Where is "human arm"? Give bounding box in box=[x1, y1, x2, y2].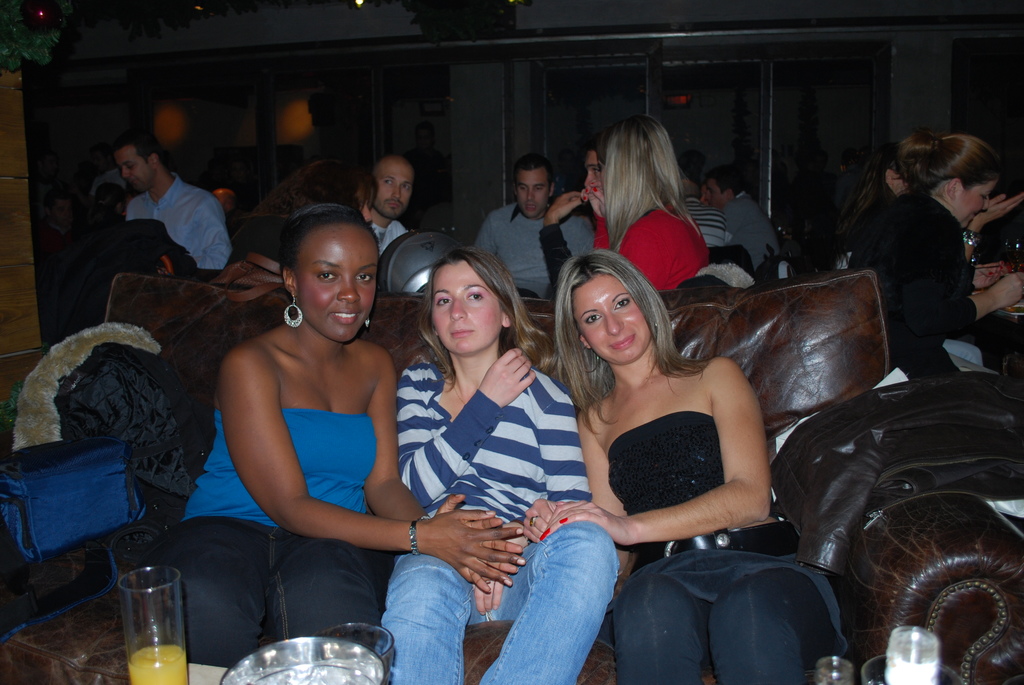
box=[961, 194, 1023, 276].
